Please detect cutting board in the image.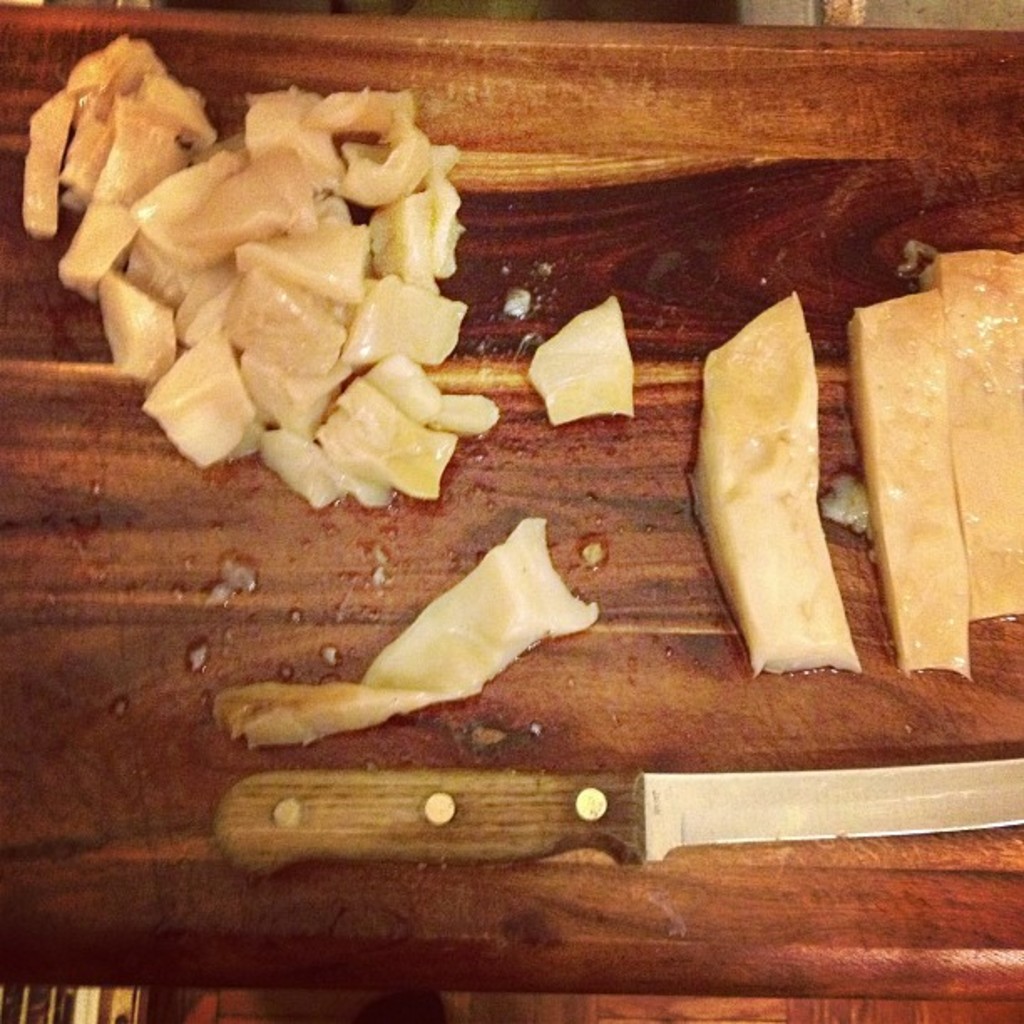
(0,0,1022,994).
